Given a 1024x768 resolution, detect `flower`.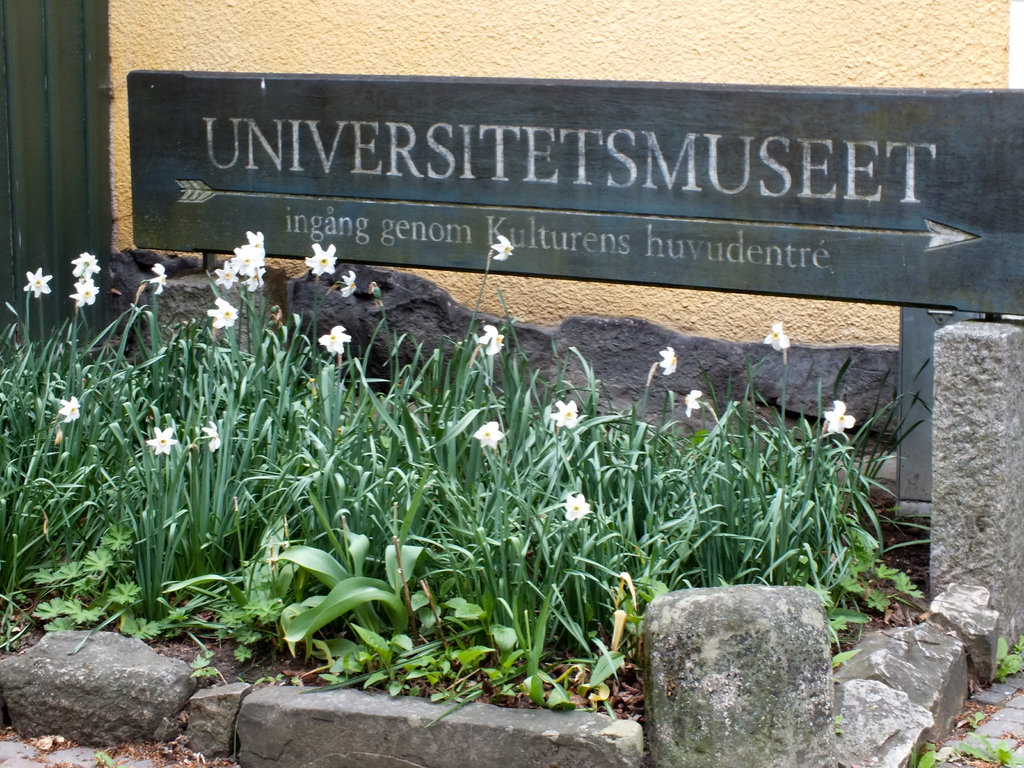
bbox=(470, 419, 506, 449).
